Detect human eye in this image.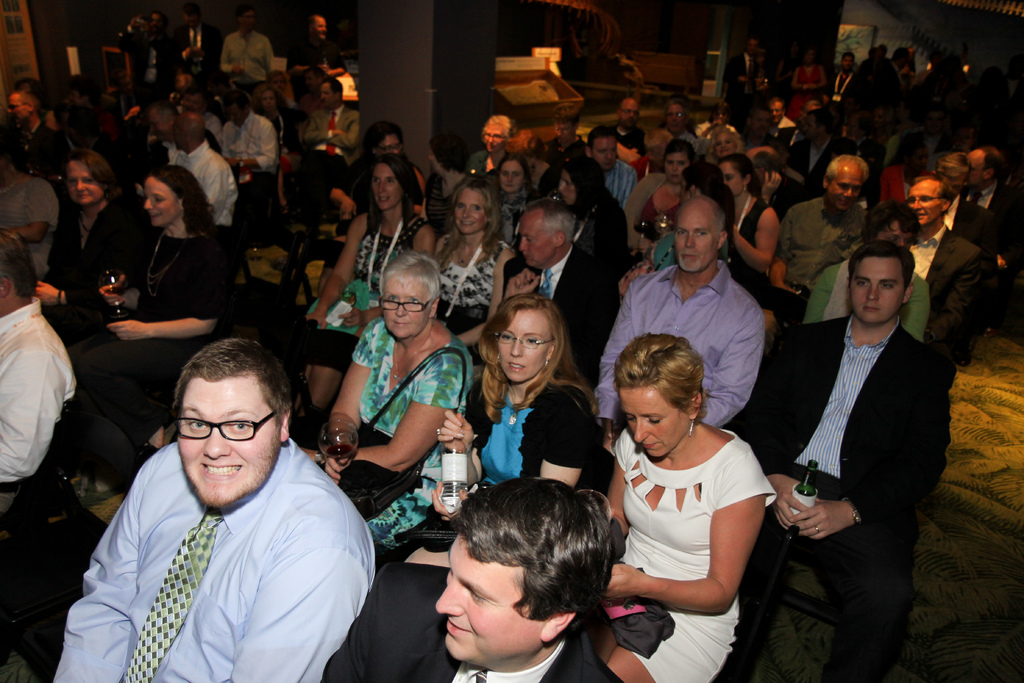
Detection: bbox(700, 226, 714, 239).
